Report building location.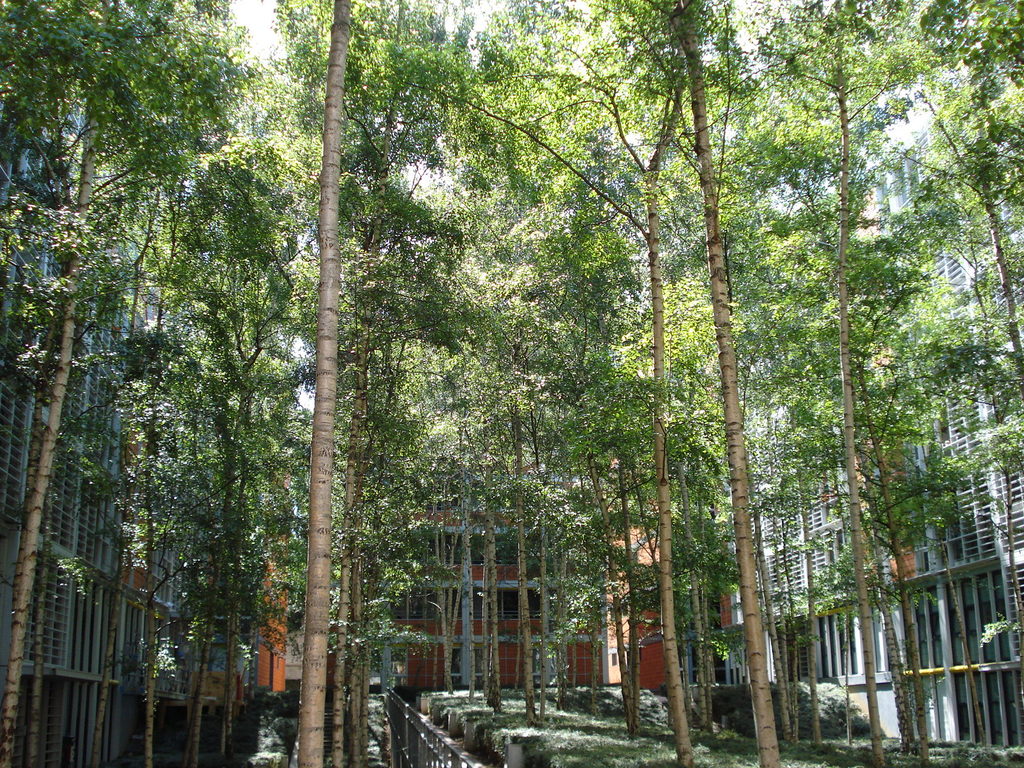
Report: <bbox>707, 87, 1023, 763</bbox>.
